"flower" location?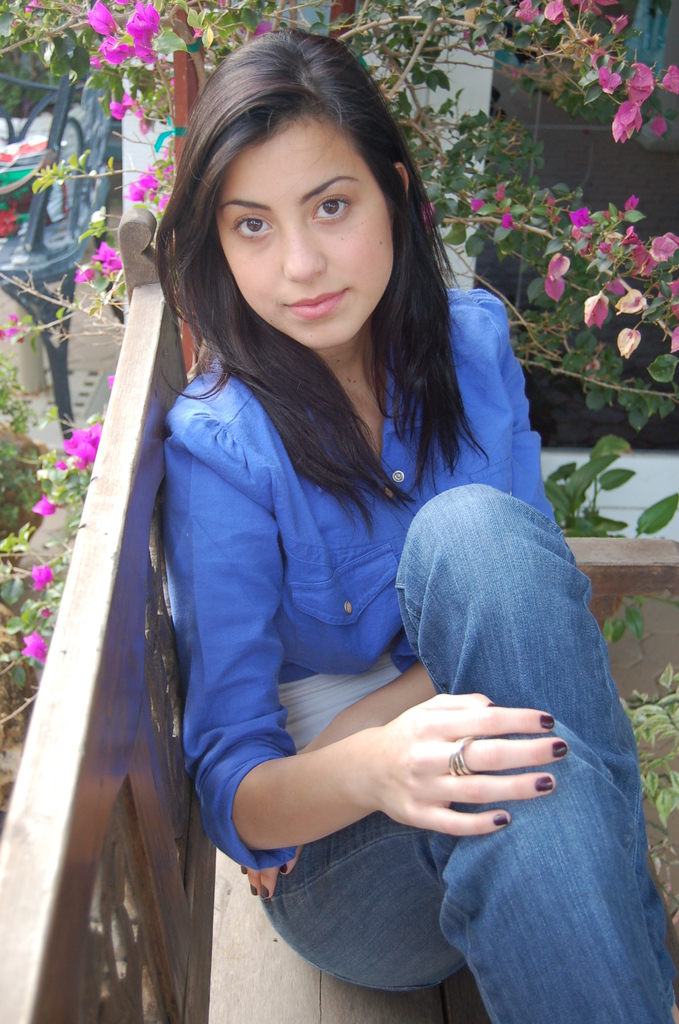
[513,1,539,24]
